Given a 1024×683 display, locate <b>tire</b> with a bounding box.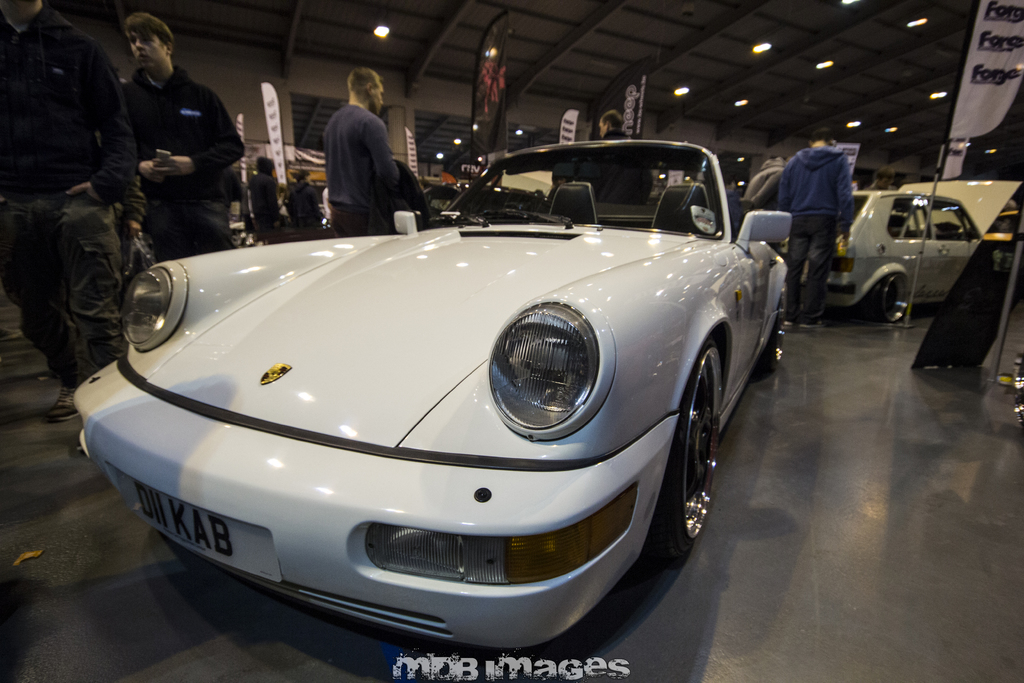
Located: (760,299,781,375).
